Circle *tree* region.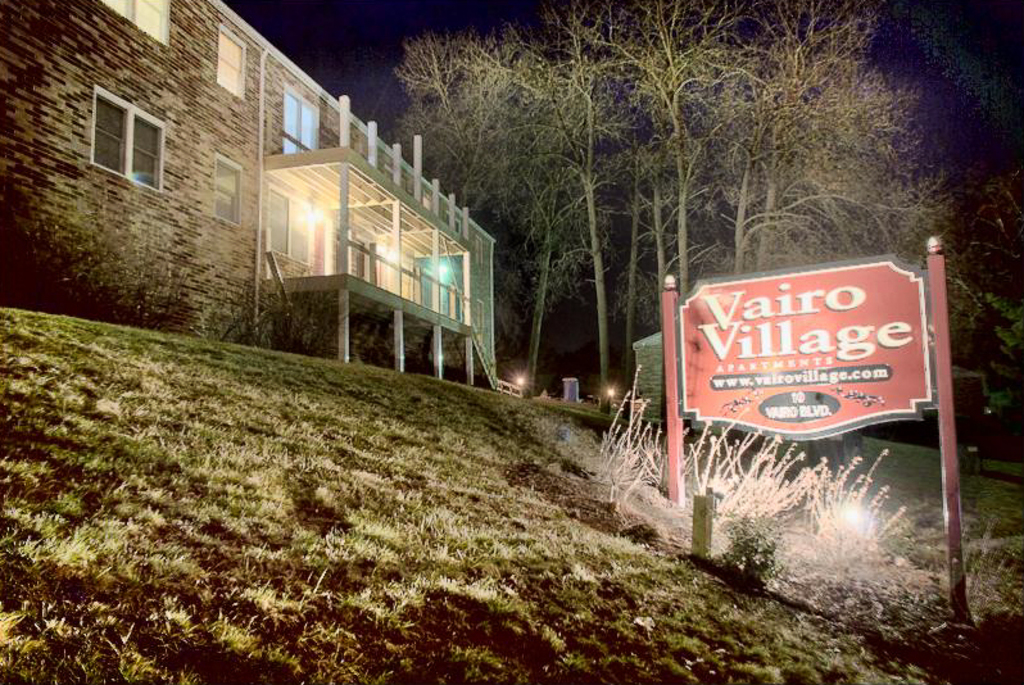
Region: select_region(953, 205, 1023, 366).
